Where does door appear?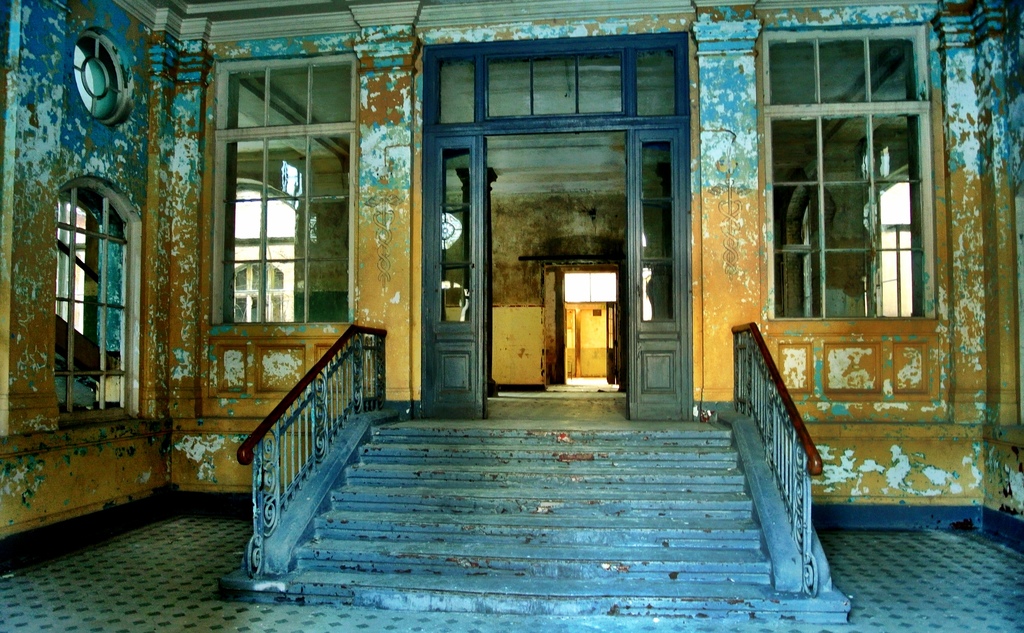
Appears at l=441, t=60, r=683, b=415.
